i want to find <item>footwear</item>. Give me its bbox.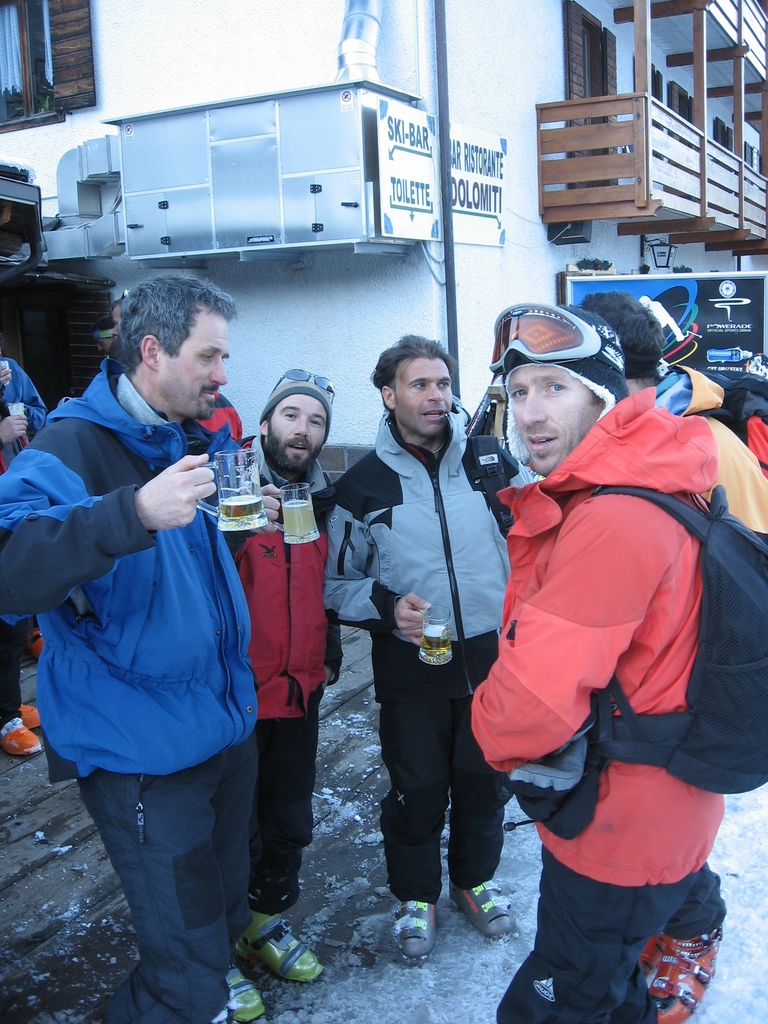
224,959,261,1023.
